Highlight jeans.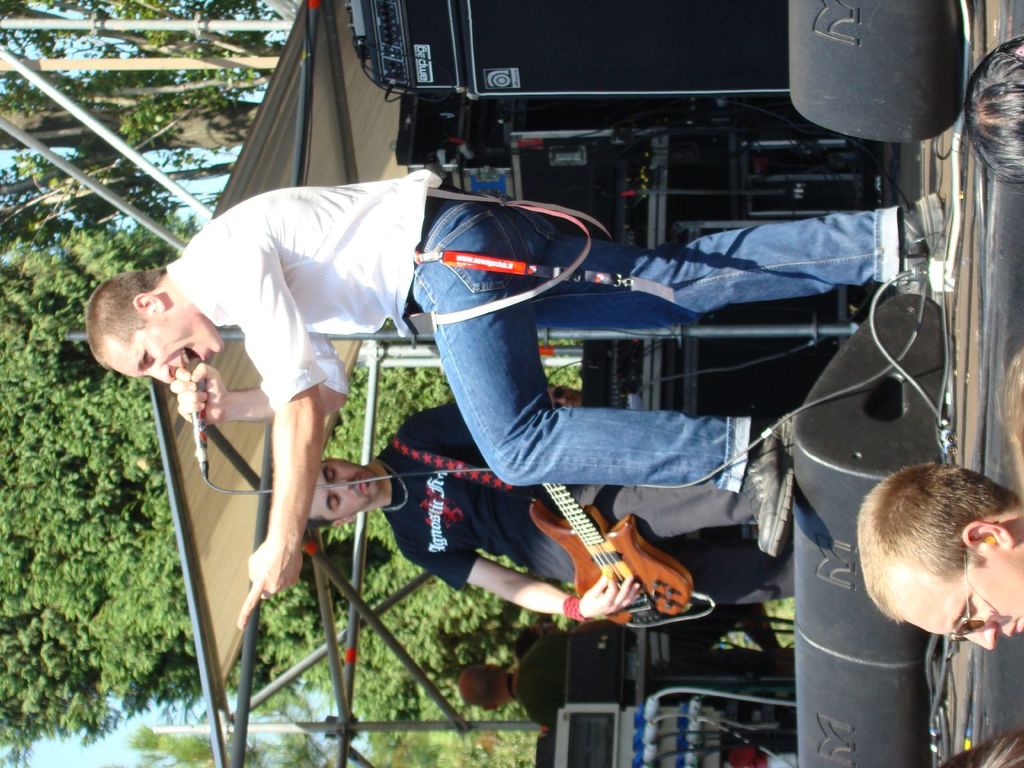
Highlighted region: [414, 196, 908, 493].
